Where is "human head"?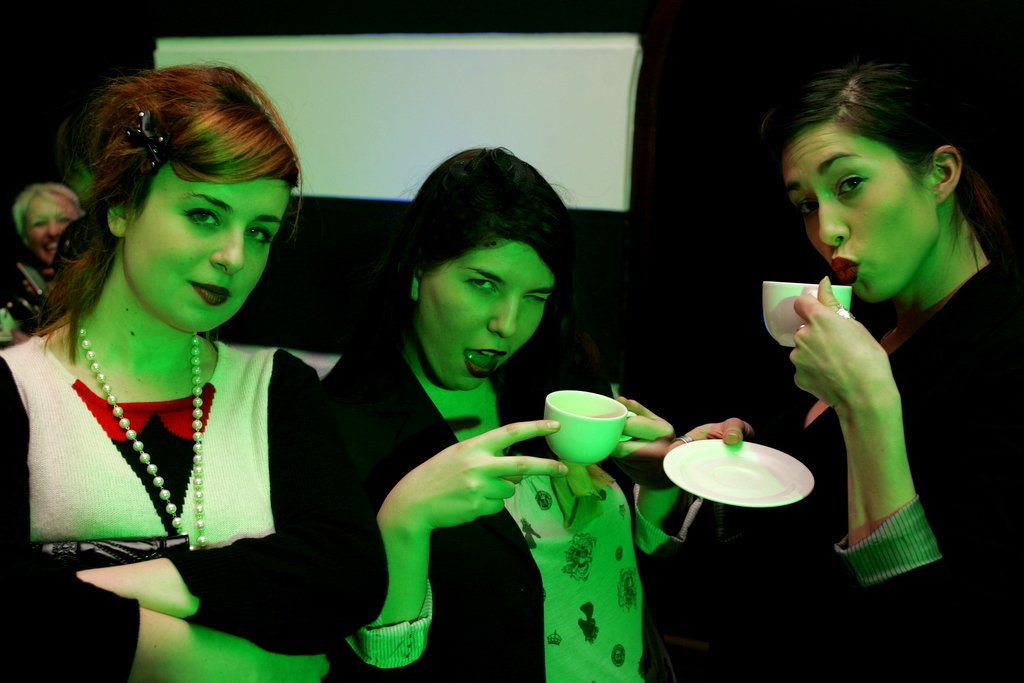
768,58,972,302.
